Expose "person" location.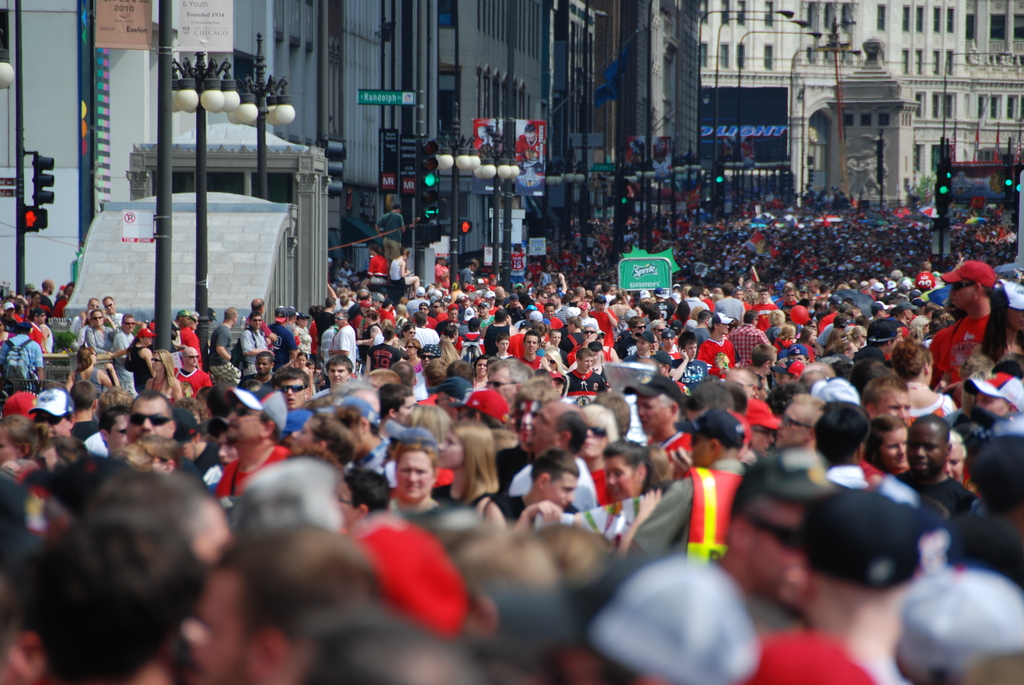
Exposed at box=[929, 246, 1008, 403].
